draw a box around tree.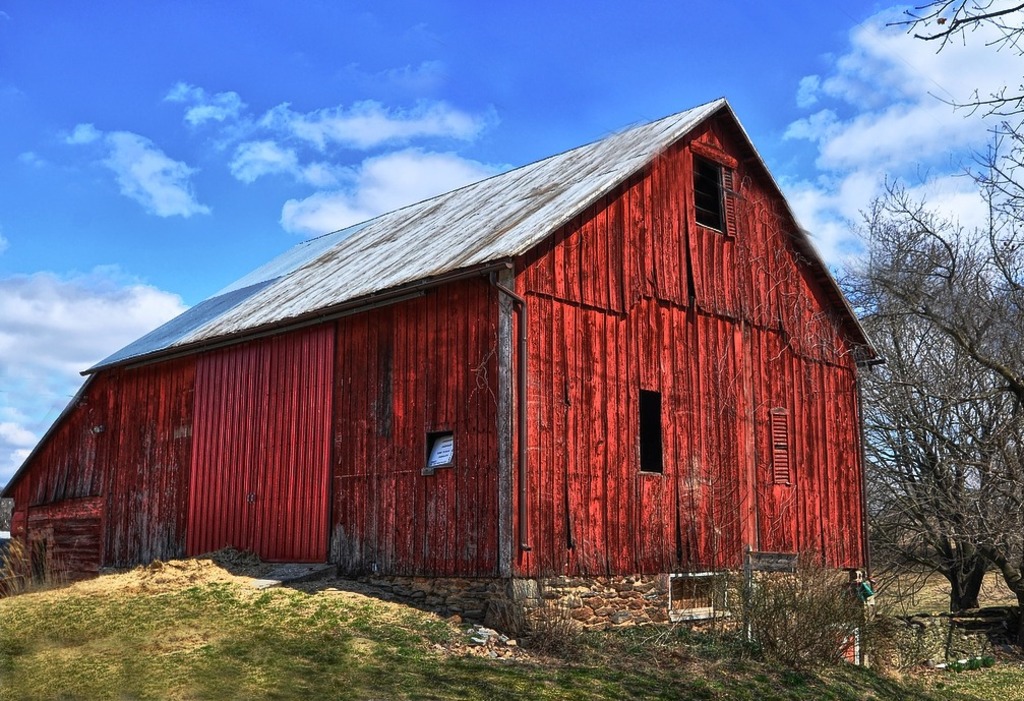
Rect(839, 123, 1023, 412).
